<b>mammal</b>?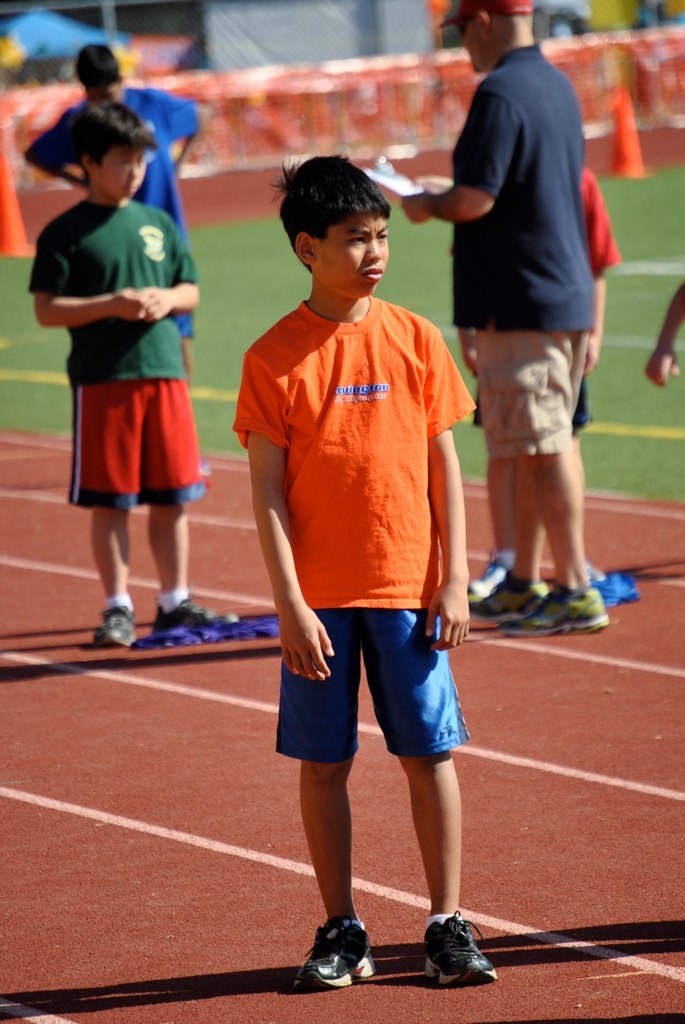
[left=23, top=44, right=211, bottom=379]
